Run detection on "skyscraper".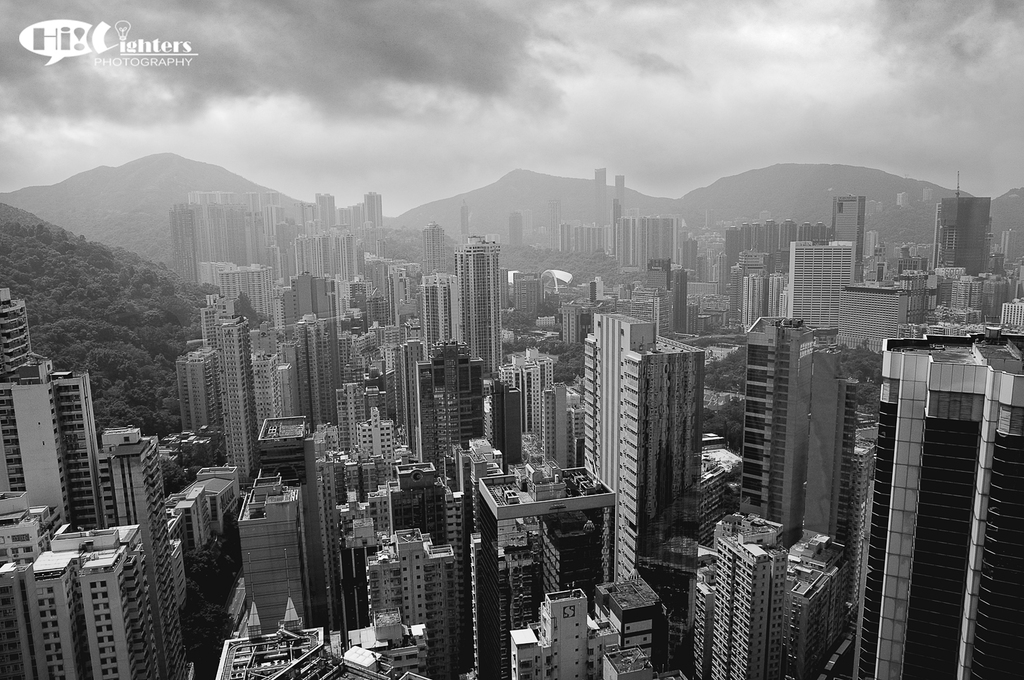
Result: 224,315,267,485.
